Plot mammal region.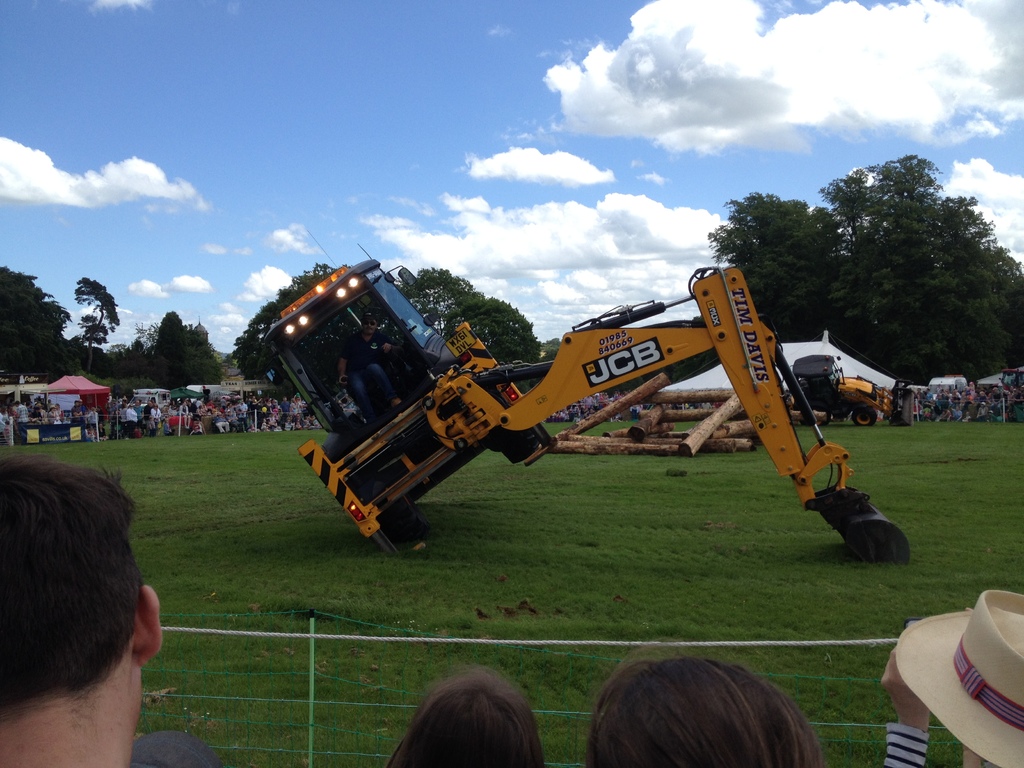
Plotted at <box>880,586,1023,767</box>.
